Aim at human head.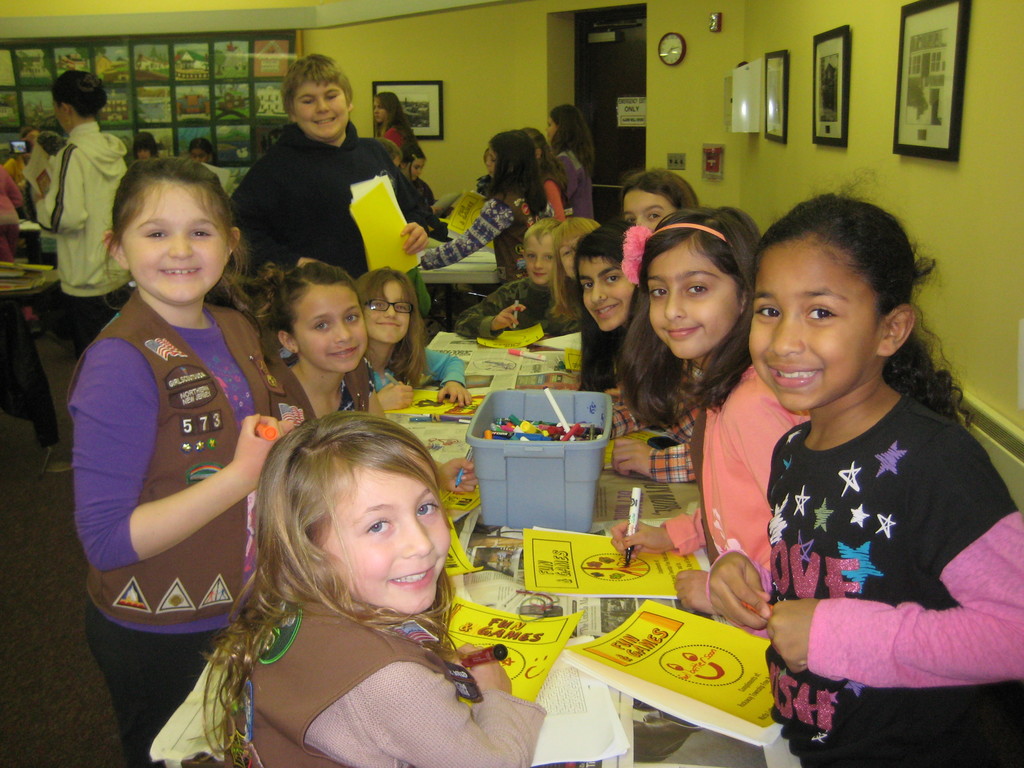
Aimed at x1=51, y1=67, x2=109, y2=132.
